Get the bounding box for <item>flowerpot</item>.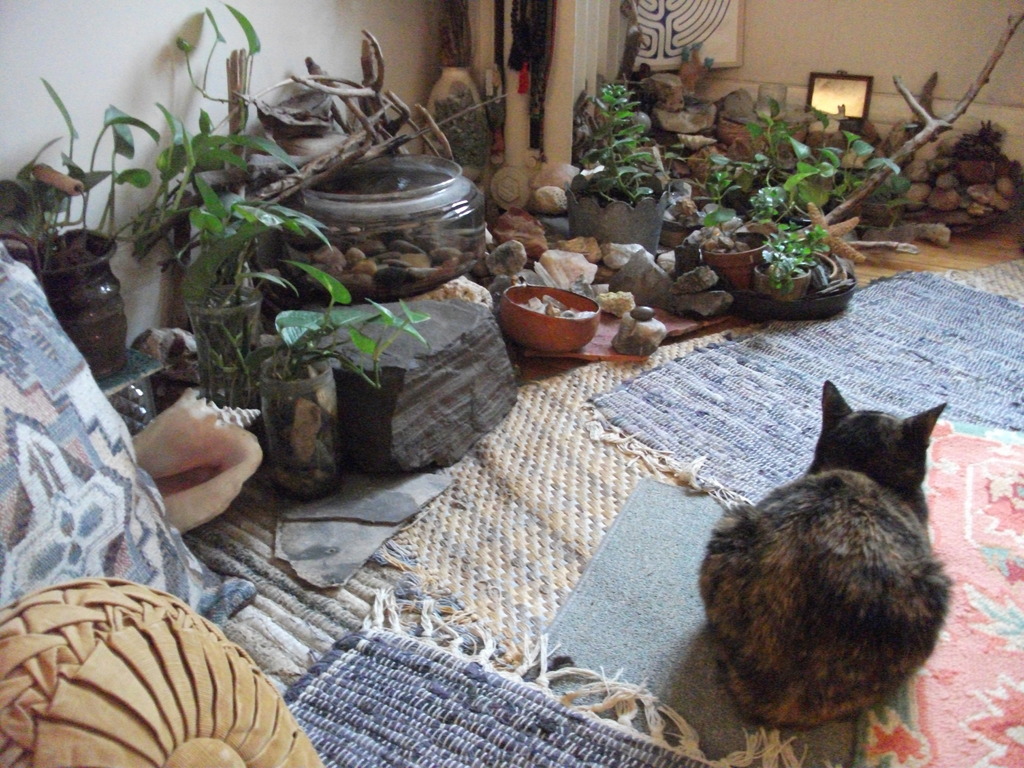
[700,232,781,283].
